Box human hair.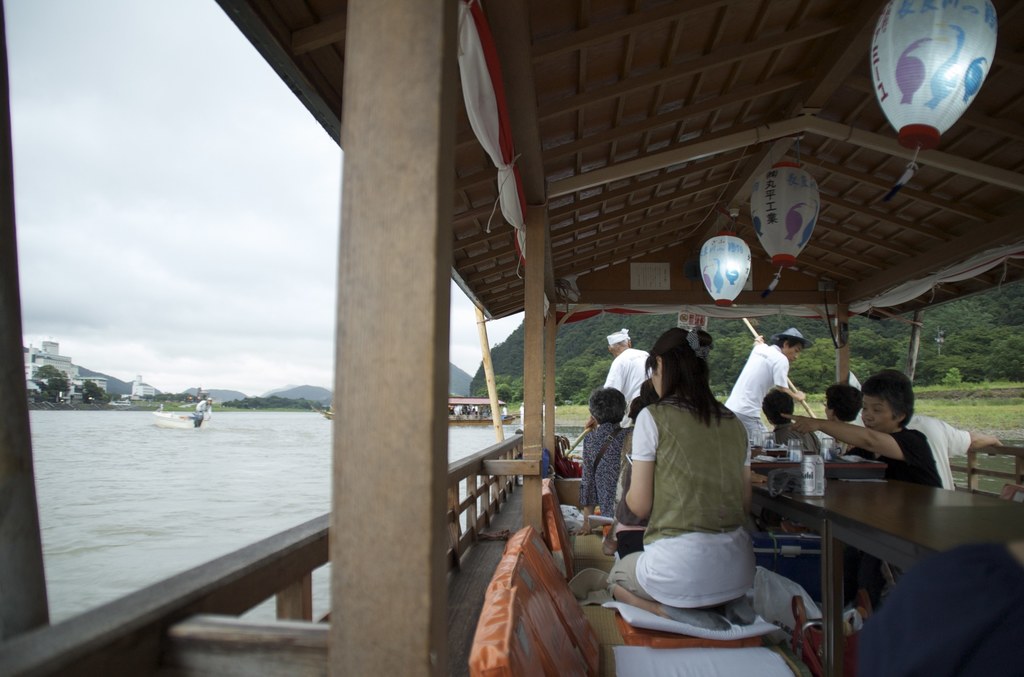
detection(760, 391, 795, 423).
